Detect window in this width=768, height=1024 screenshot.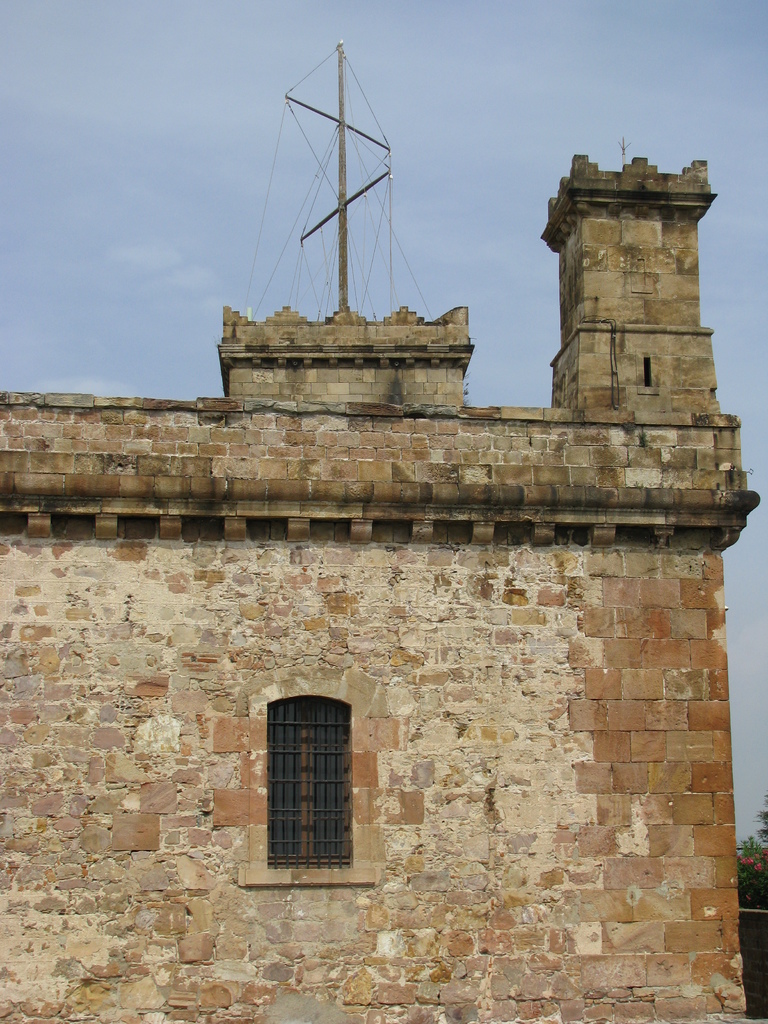
Detection: (269,696,360,871).
